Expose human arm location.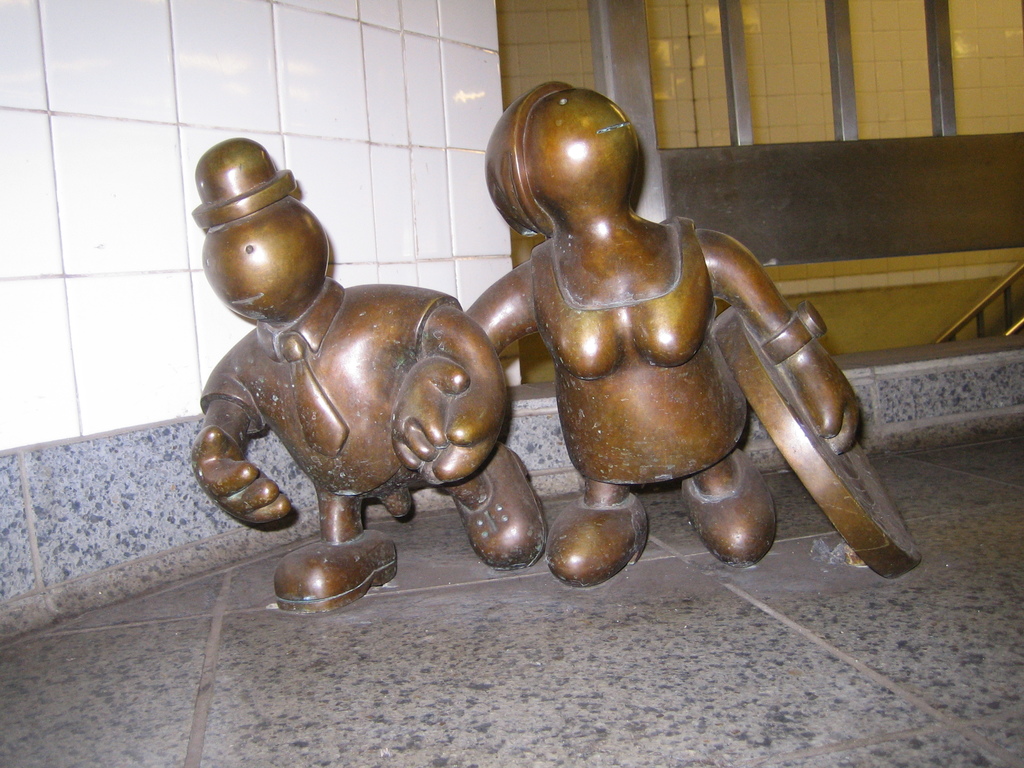
Exposed at box(706, 225, 870, 455).
